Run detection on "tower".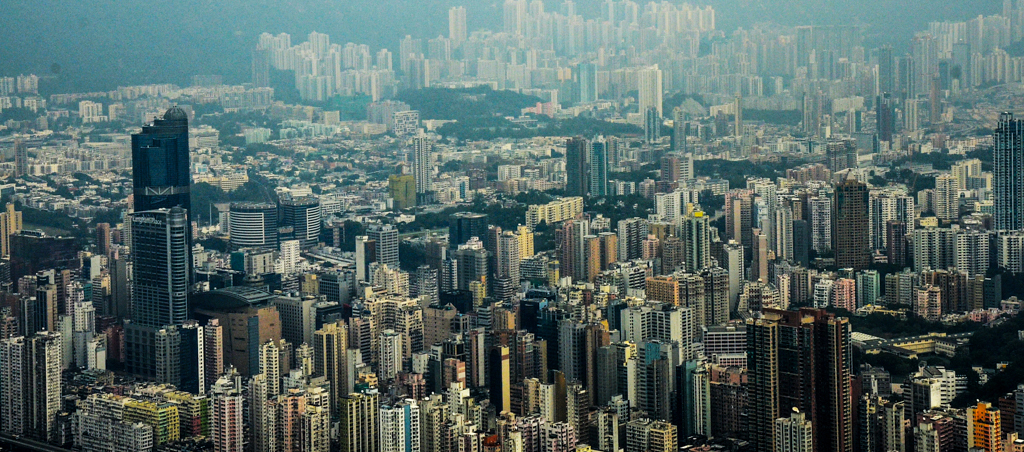
Result: (left=650, top=424, right=682, bottom=451).
